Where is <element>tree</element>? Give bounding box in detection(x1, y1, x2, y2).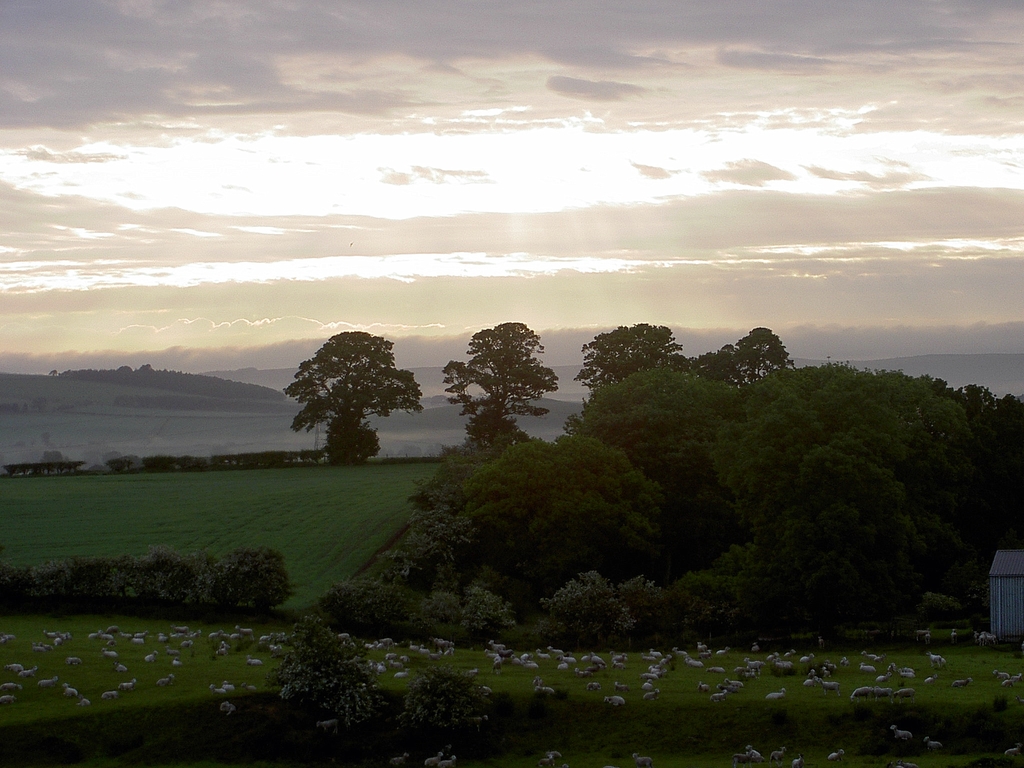
detection(733, 327, 790, 390).
